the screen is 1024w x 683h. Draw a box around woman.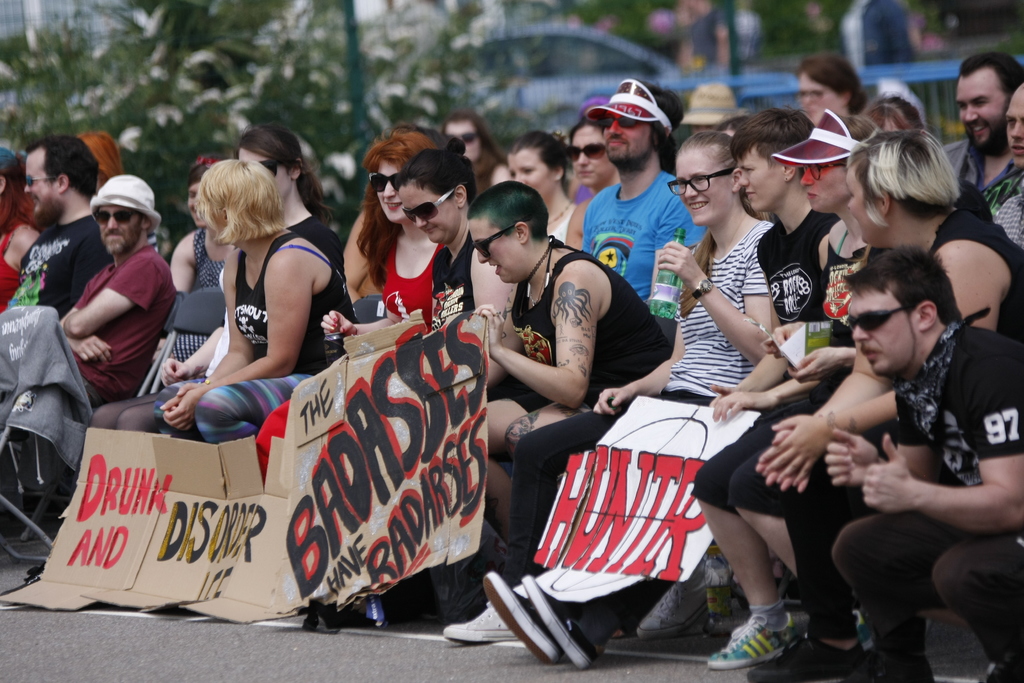
BBox(141, 152, 235, 361).
